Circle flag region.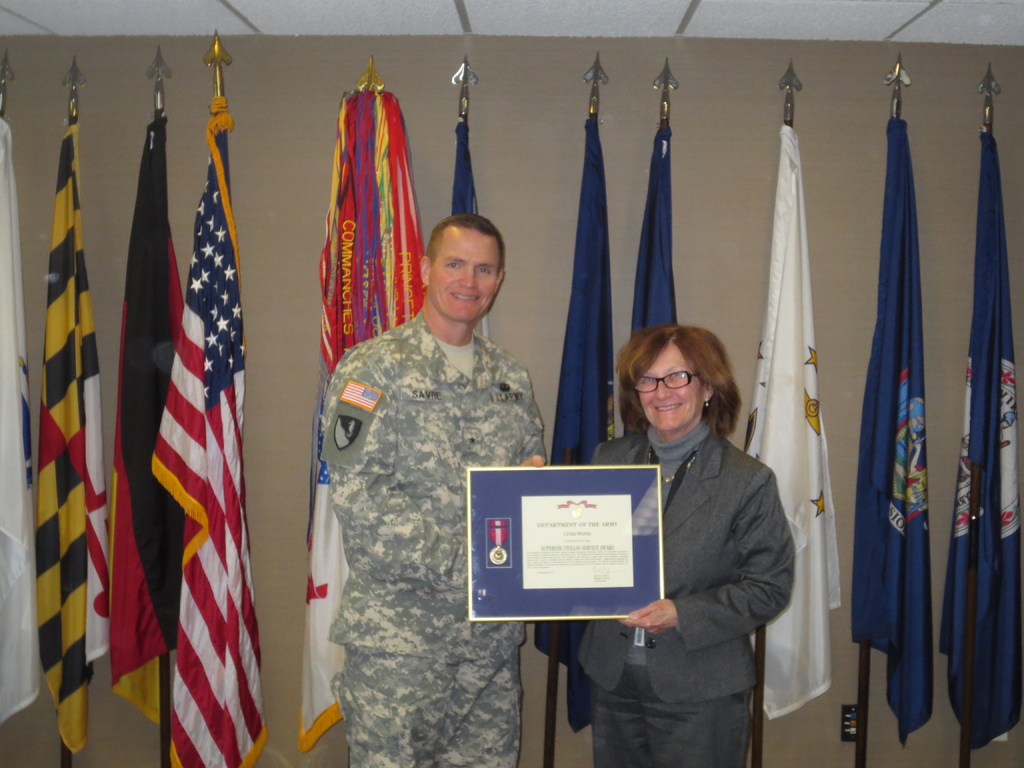
Region: {"x1": 628, "y1": 120, "x2": 687, "y2": 437}.
